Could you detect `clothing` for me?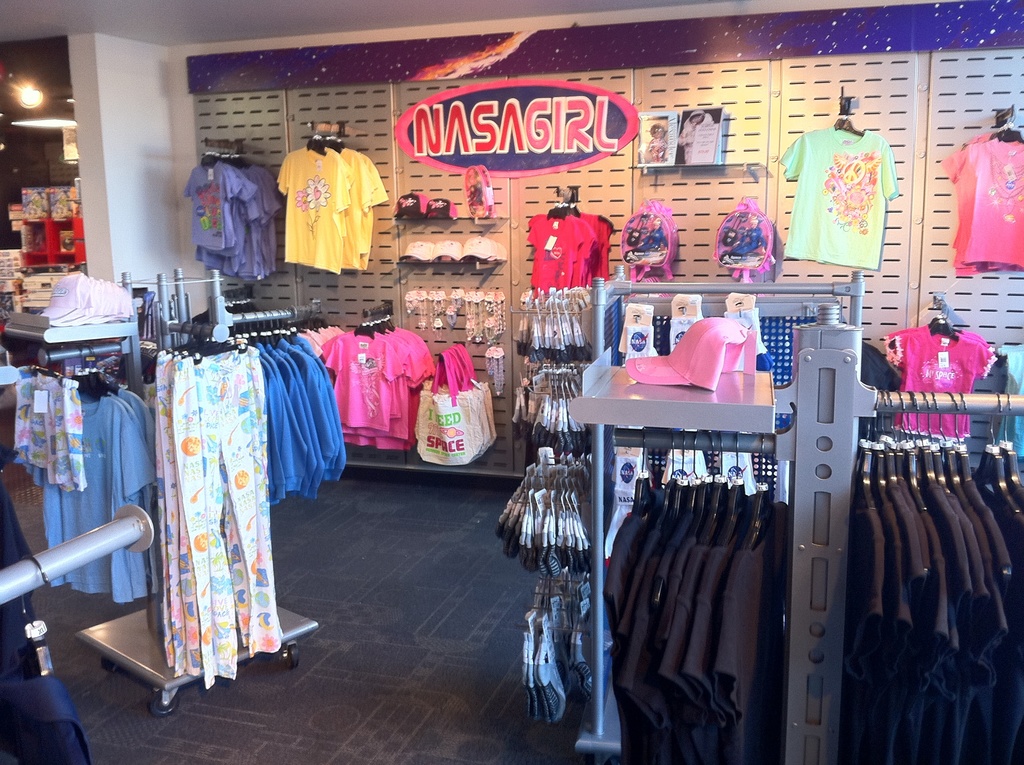
Detection result: crop(935, 132, 1023, 282).
